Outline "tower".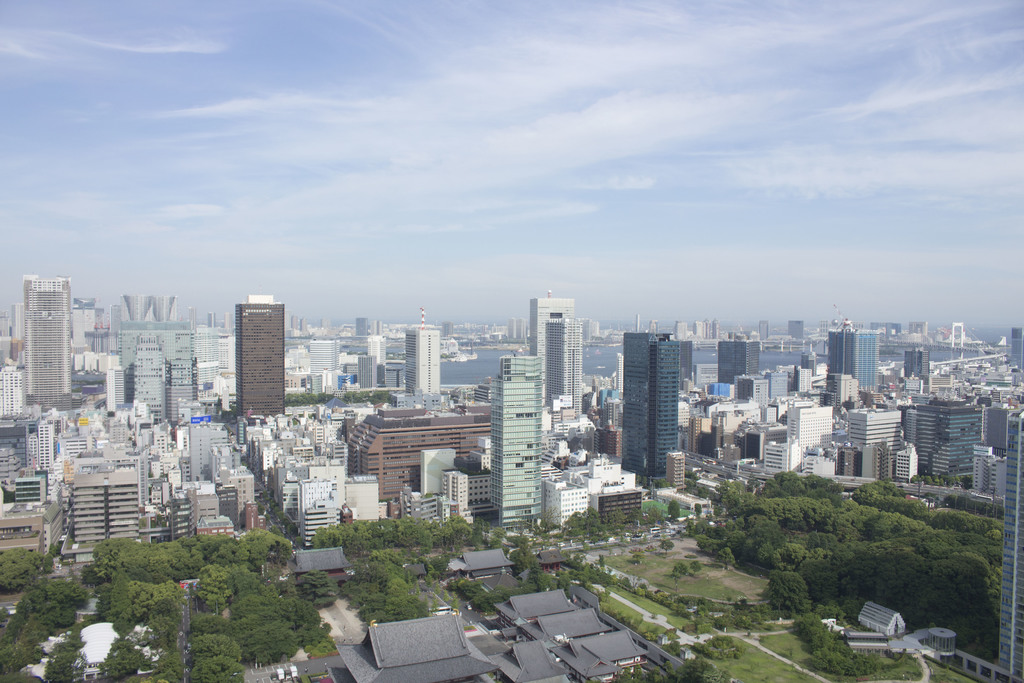
Outline: select_region(544, 316, 588, 420).
